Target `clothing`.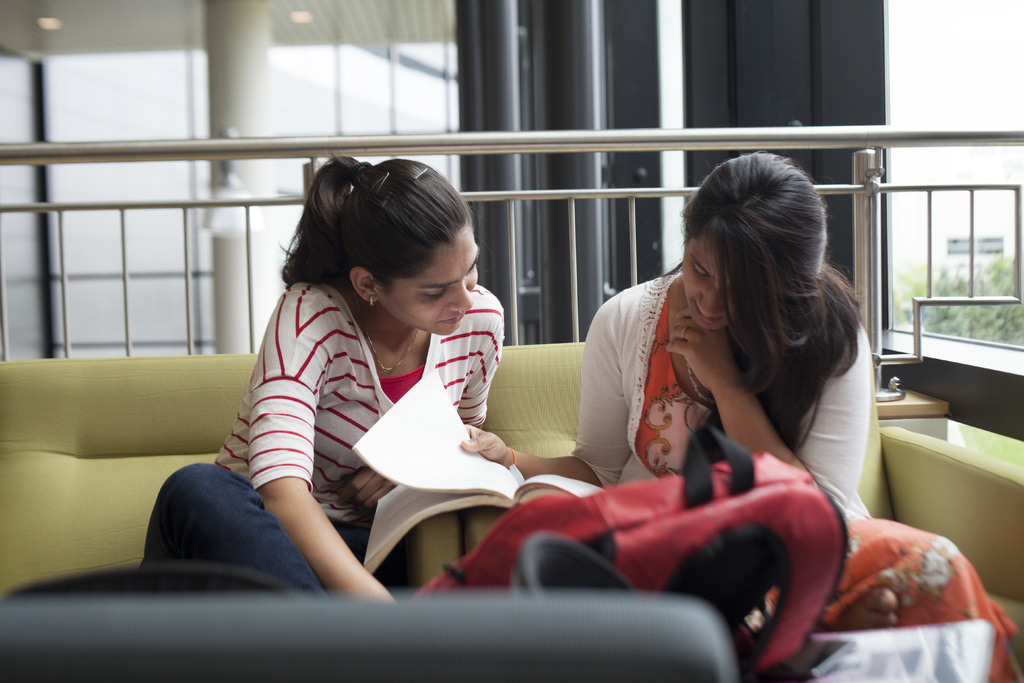
Target region: rect(568, 278, 1018, 682).
